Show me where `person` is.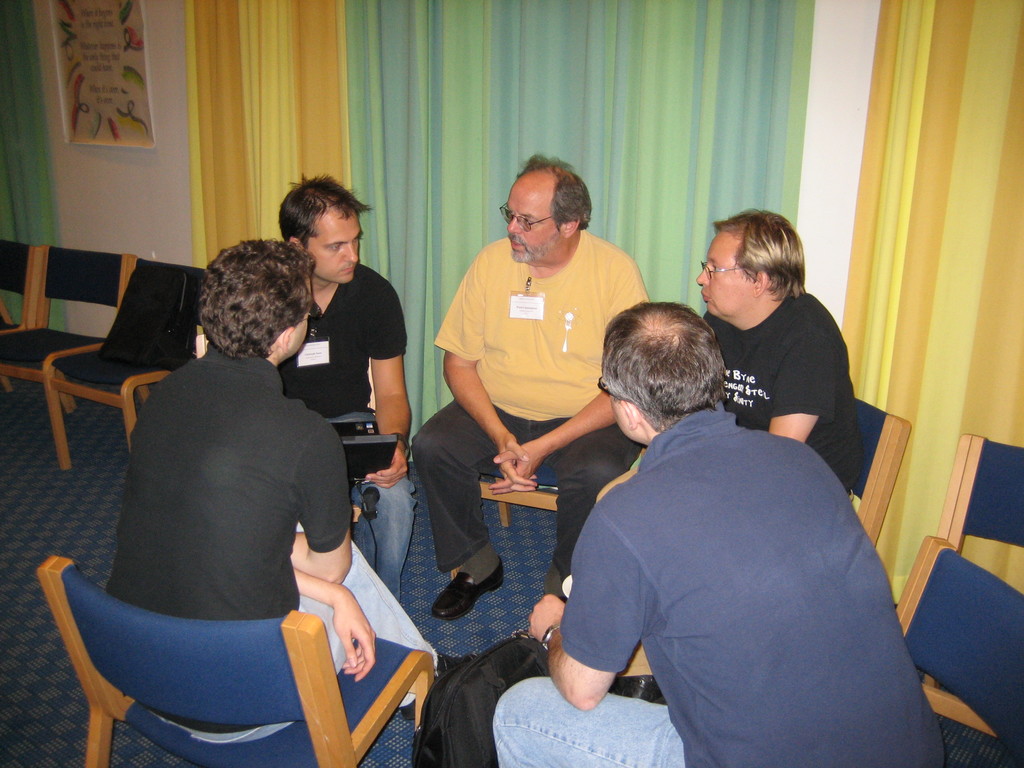
`person` is at <box>275,172,419,607</box>.
